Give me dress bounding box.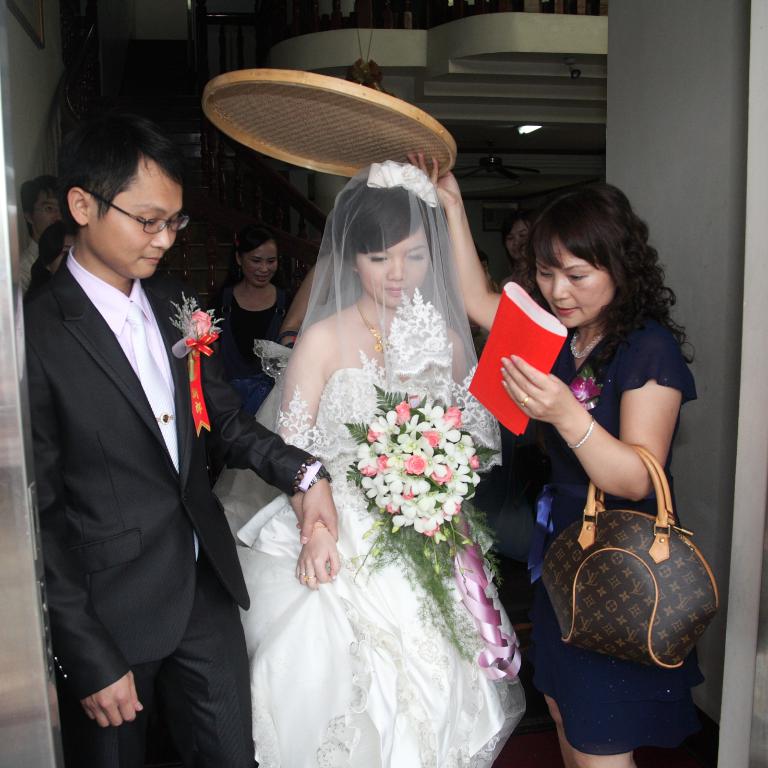
517,307,708,748.
